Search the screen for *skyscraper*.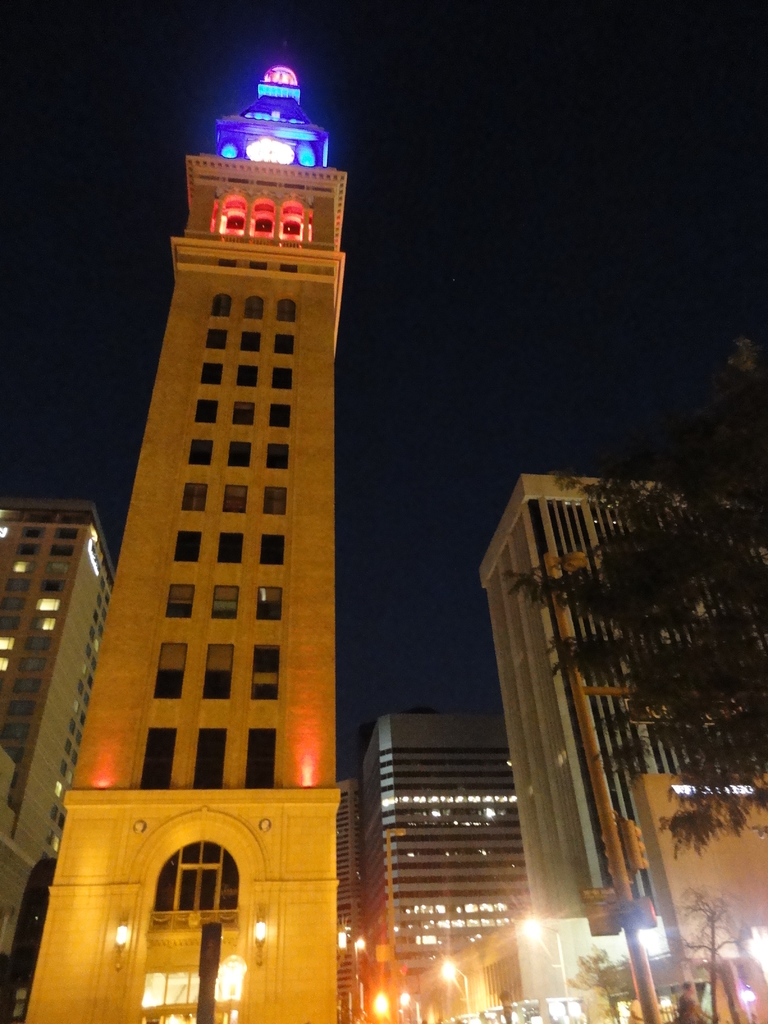
Found at region(38, 27, 371, 1009).
